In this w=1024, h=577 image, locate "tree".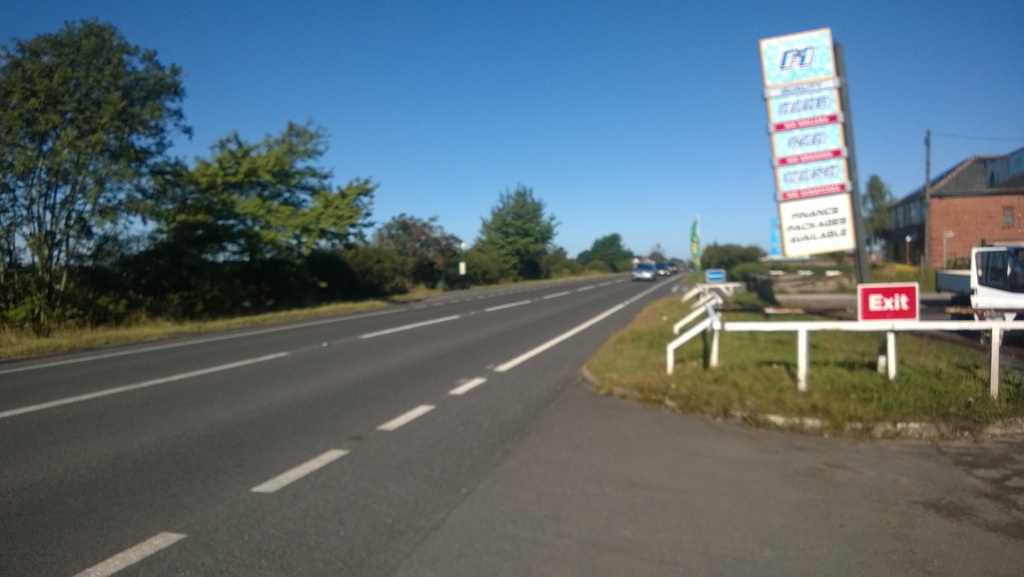
Bounding box: 858,172,895,258.
